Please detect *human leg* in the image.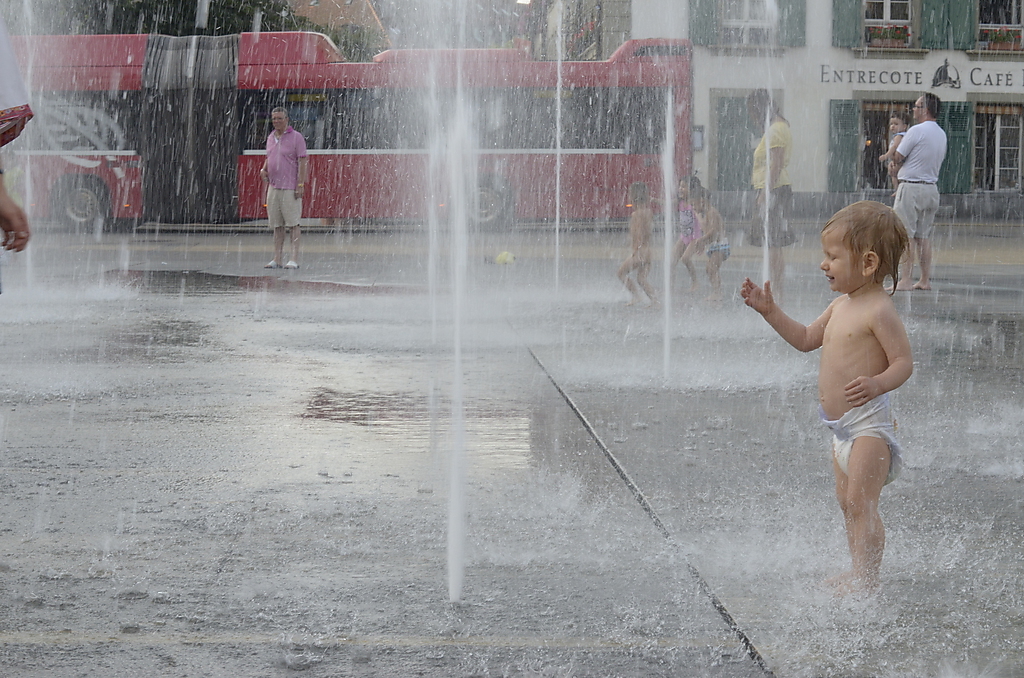
[280, 186, 301, 271].
